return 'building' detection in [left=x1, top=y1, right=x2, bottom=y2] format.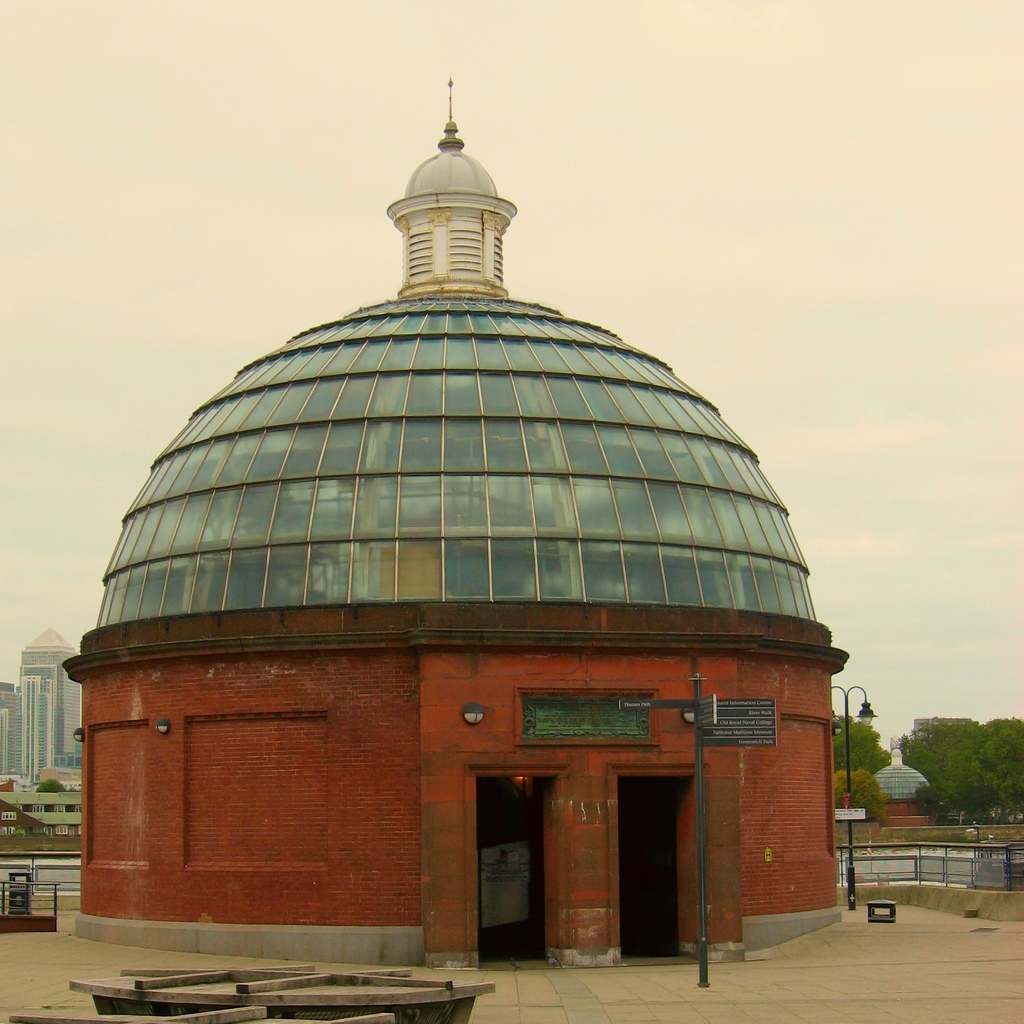
[left=45, top=116, right=832, bottom=1018].
